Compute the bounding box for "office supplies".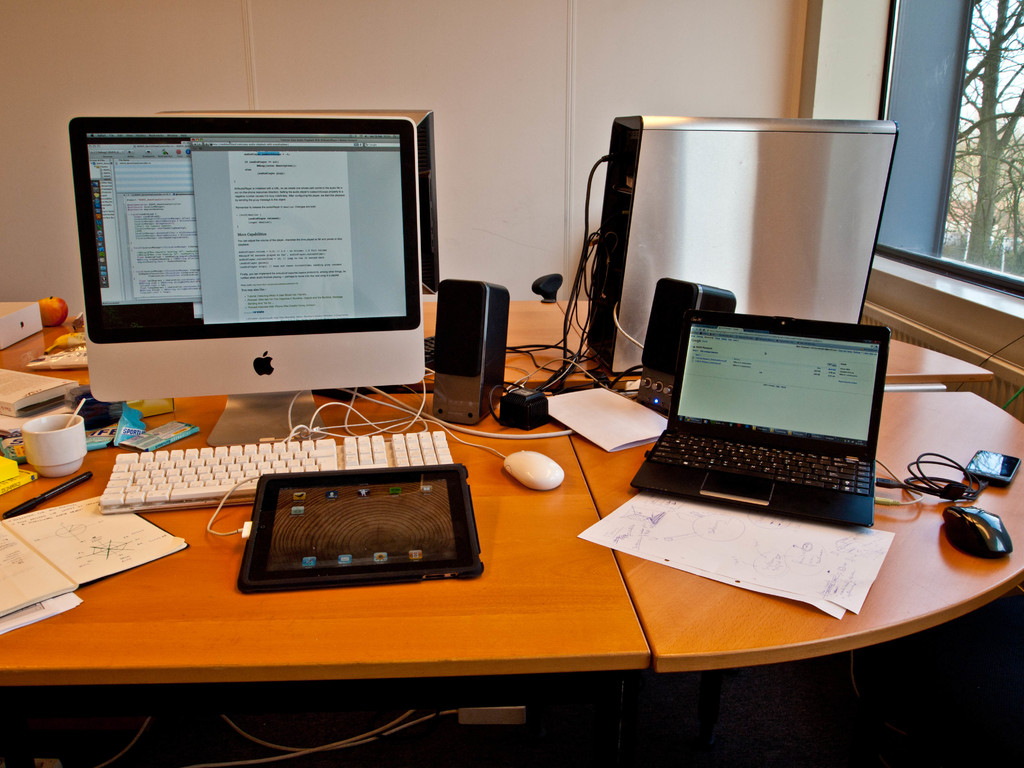
17/413/98/484.
